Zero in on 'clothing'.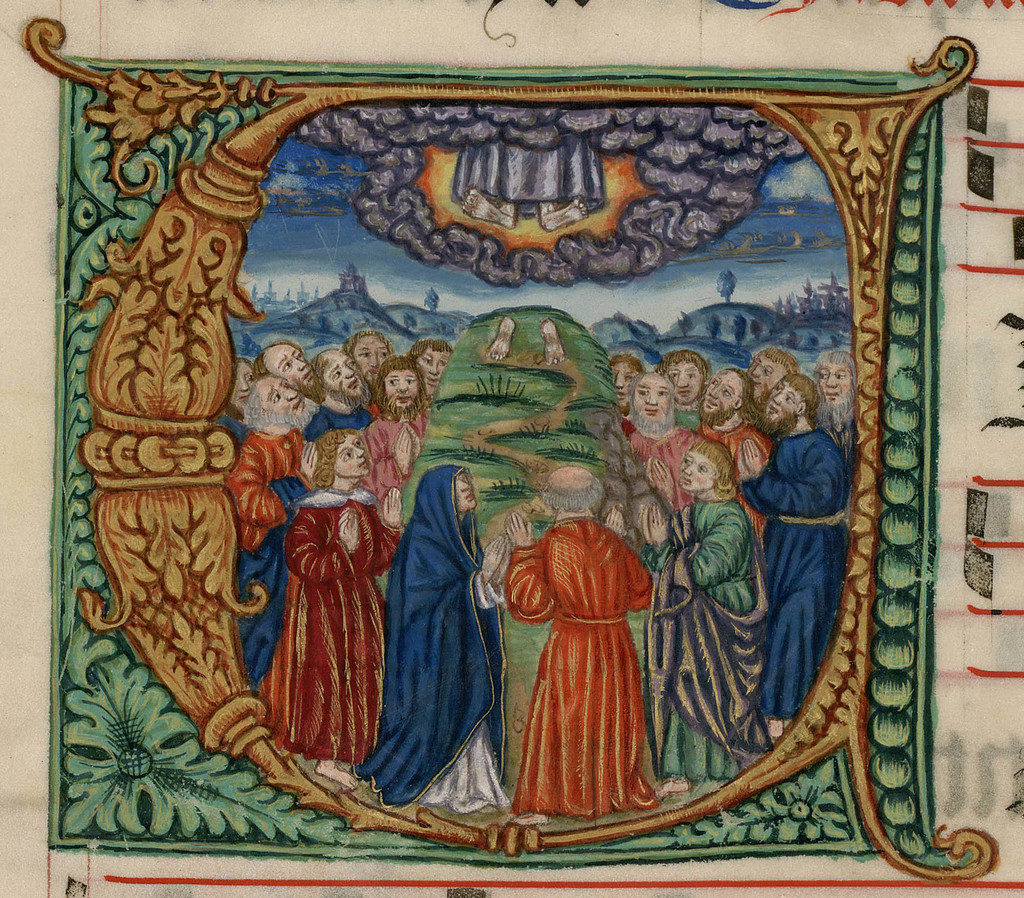
Zeroed in: <box>513,513,648,794</box>.
